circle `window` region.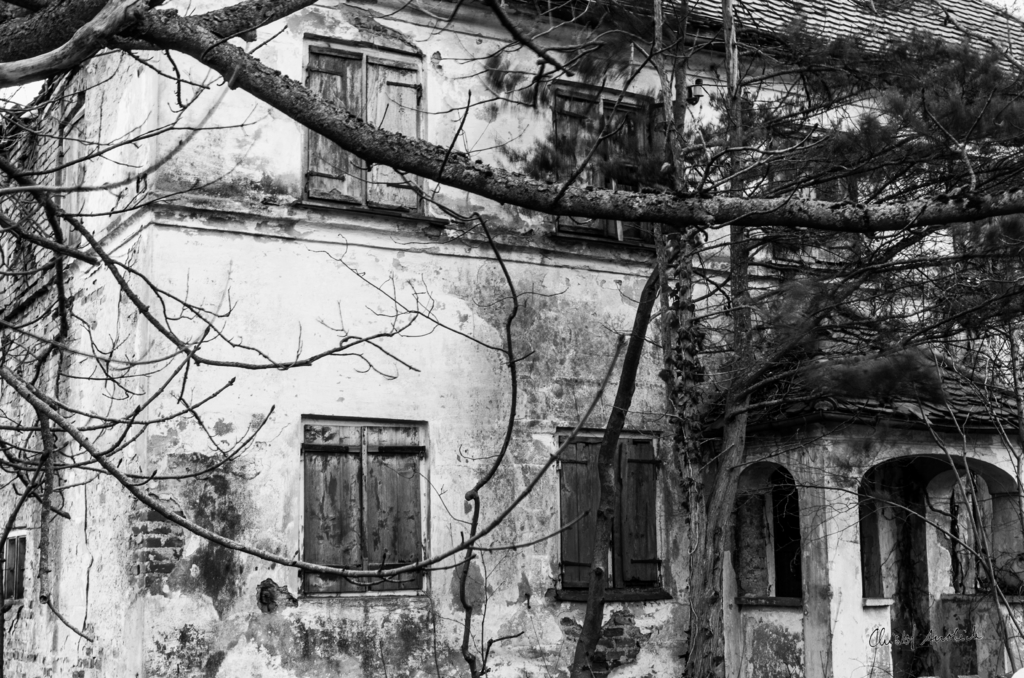
Region: [547, 92, 675, 255].
